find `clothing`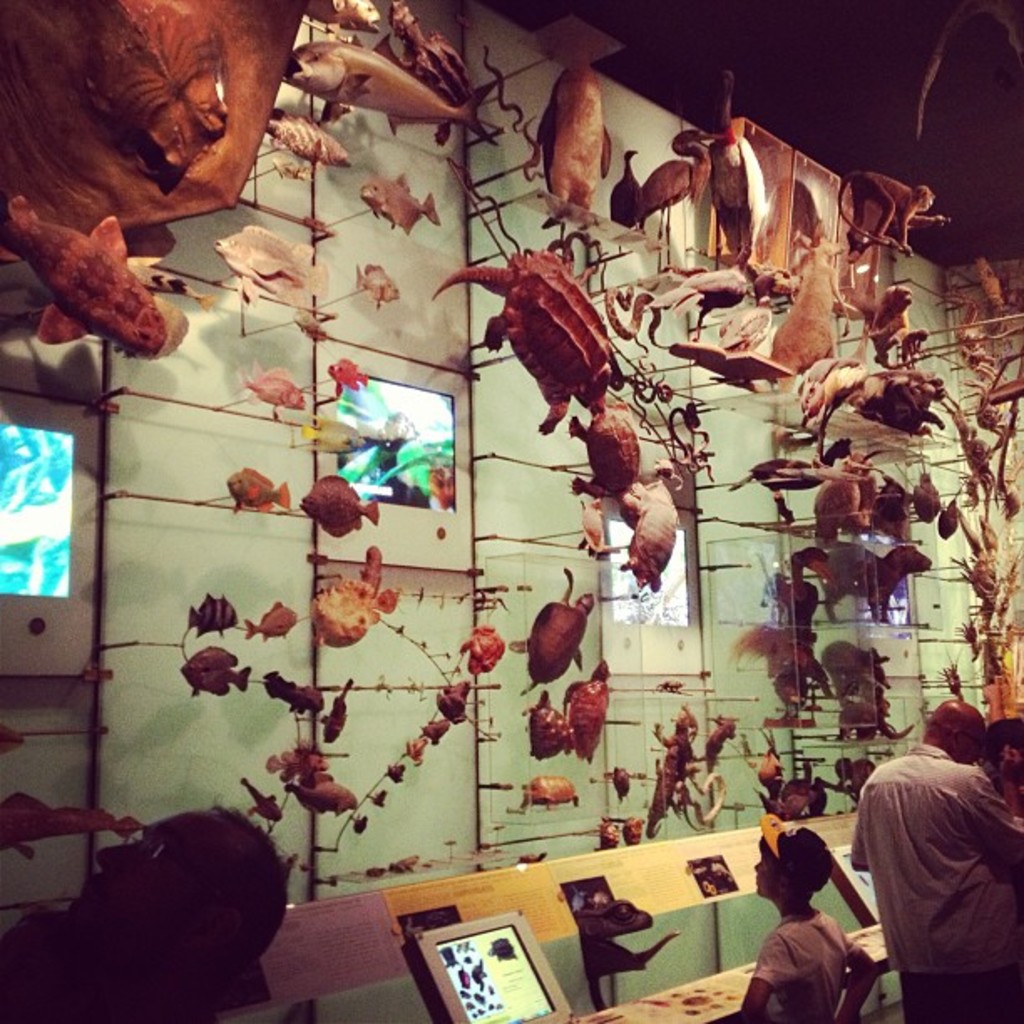
pyautogui.locateOnScreen(748, 912, 850, 1022)
